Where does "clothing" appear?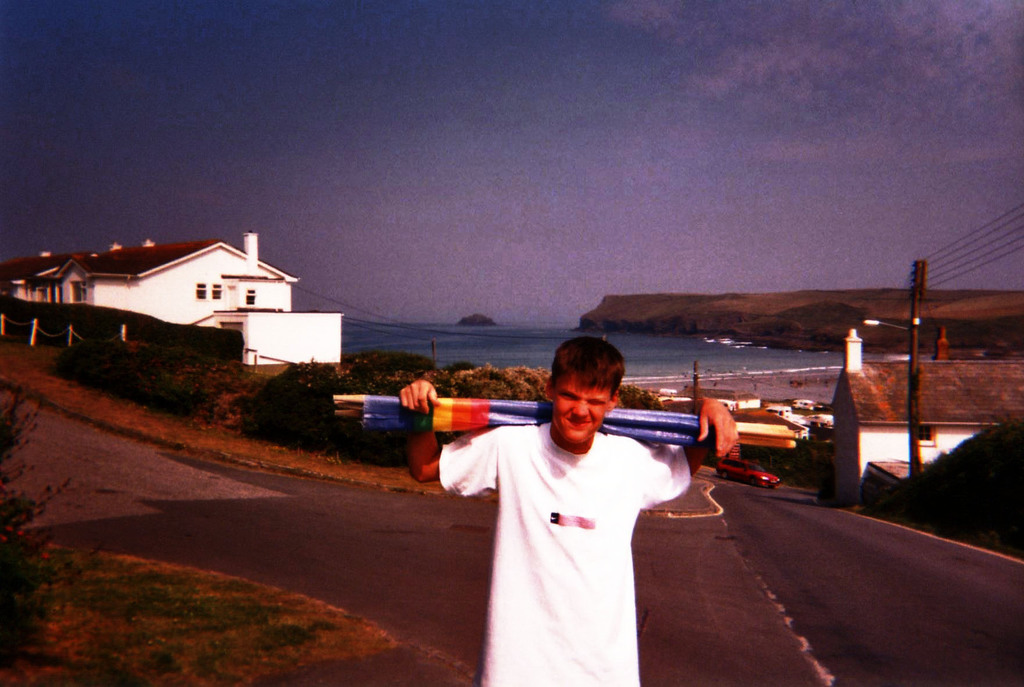
Appears at [left=447, top=410, right=681, bottom=673].
